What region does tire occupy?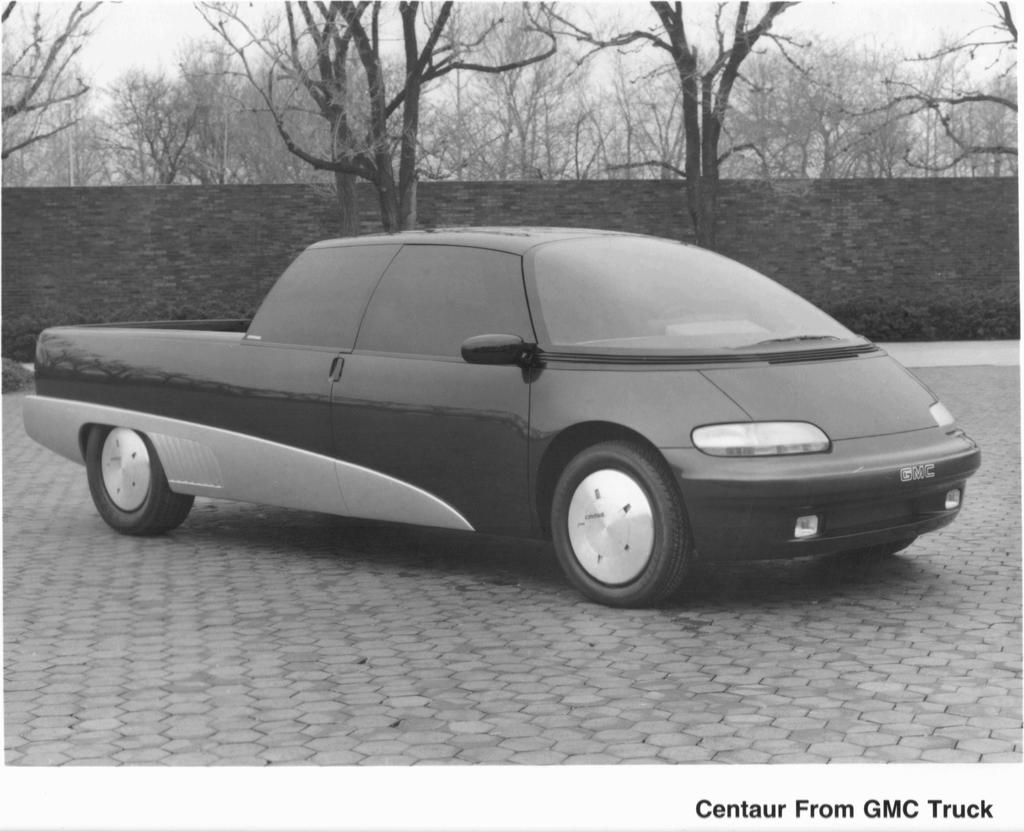
(545,428,700,600).
